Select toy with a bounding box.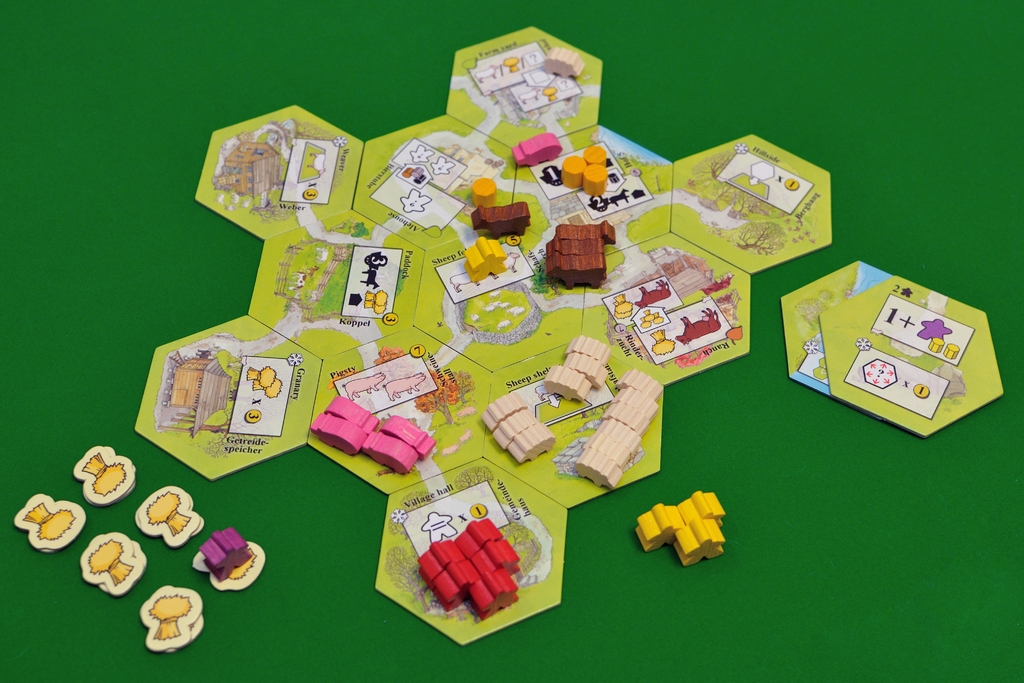
<box>484,385,525,431</box>.
